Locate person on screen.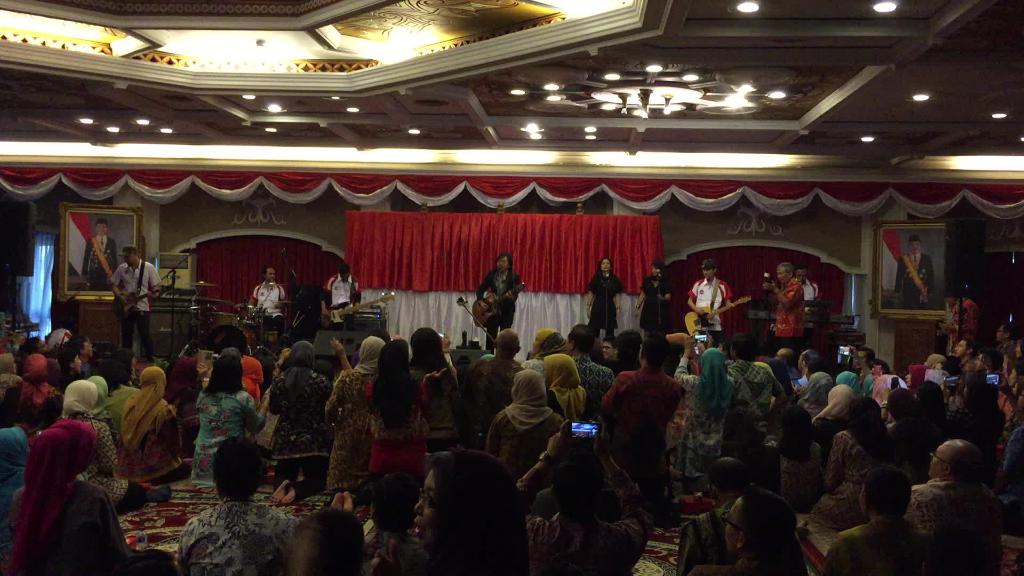
On screen at x1=178, y1=429, x2=309, y2=575.
